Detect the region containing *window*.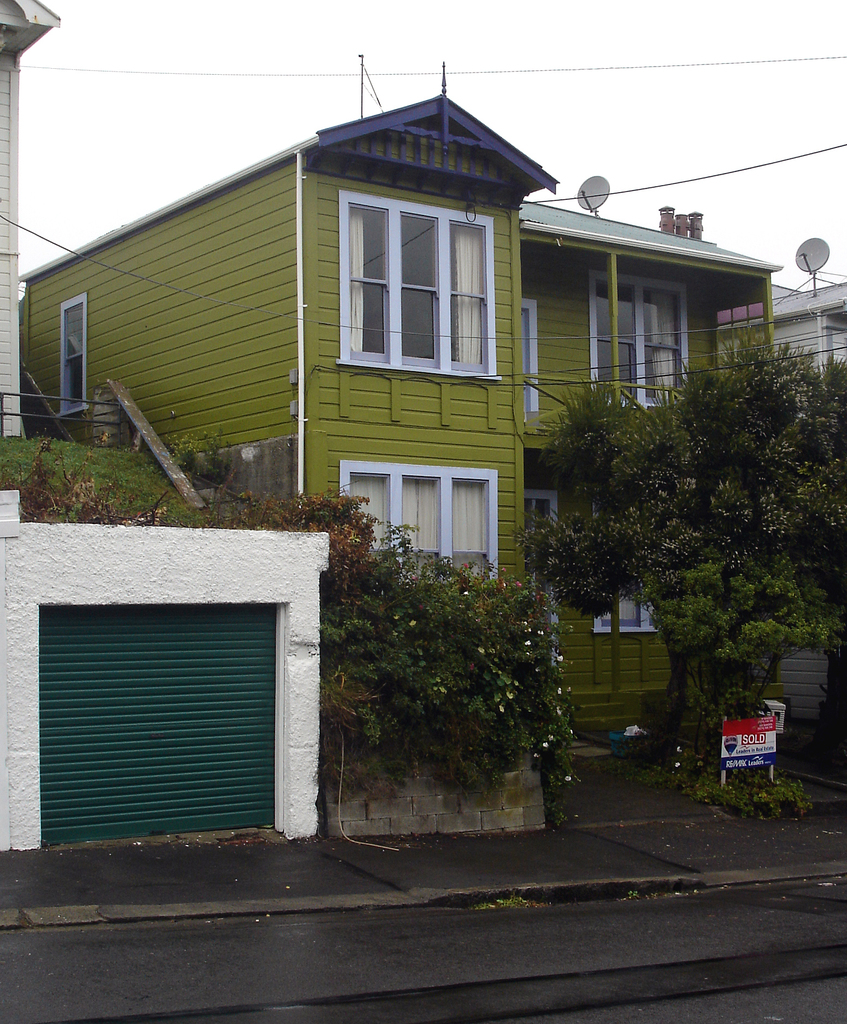
box(591, 266, 696, 415).
